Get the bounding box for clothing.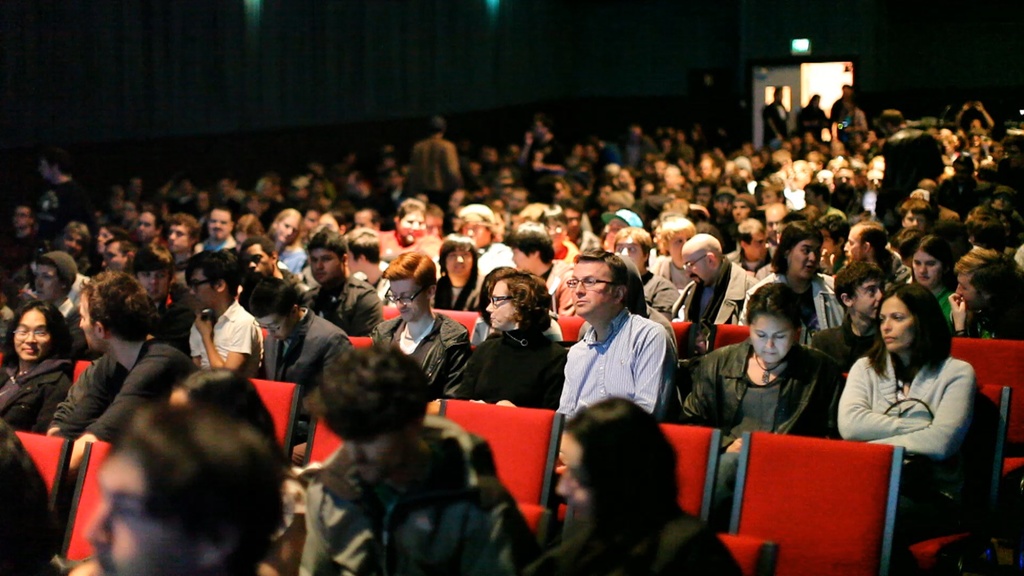
(760, 102, 785, 146).
